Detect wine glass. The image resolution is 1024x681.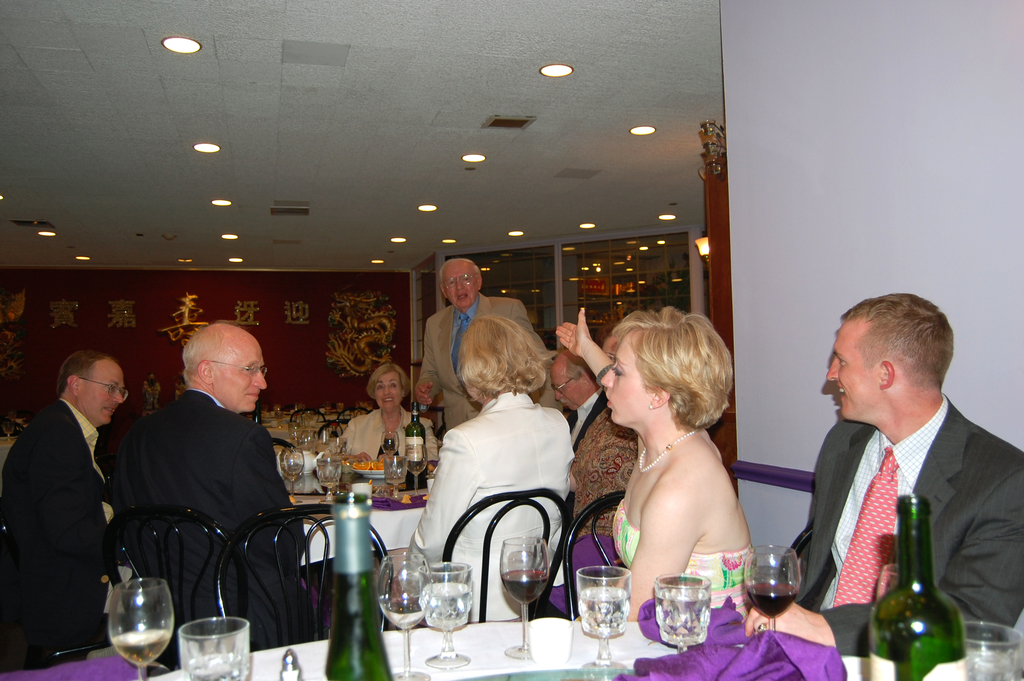
region(107, 577, 177, 680).
